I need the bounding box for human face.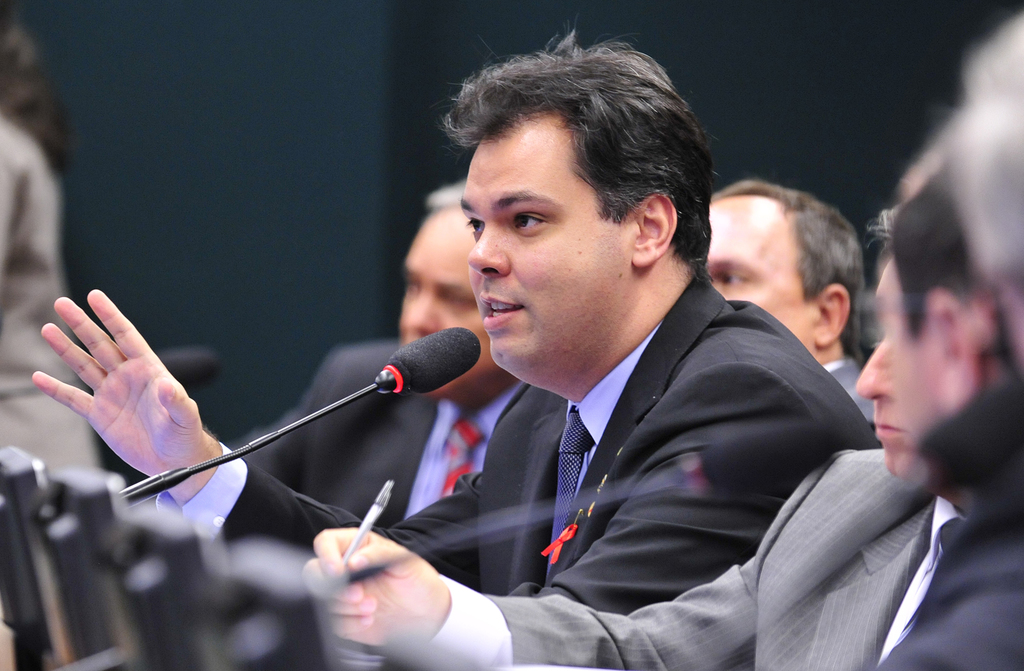
Here it is: l=404, t=209, r=493, b=400.
